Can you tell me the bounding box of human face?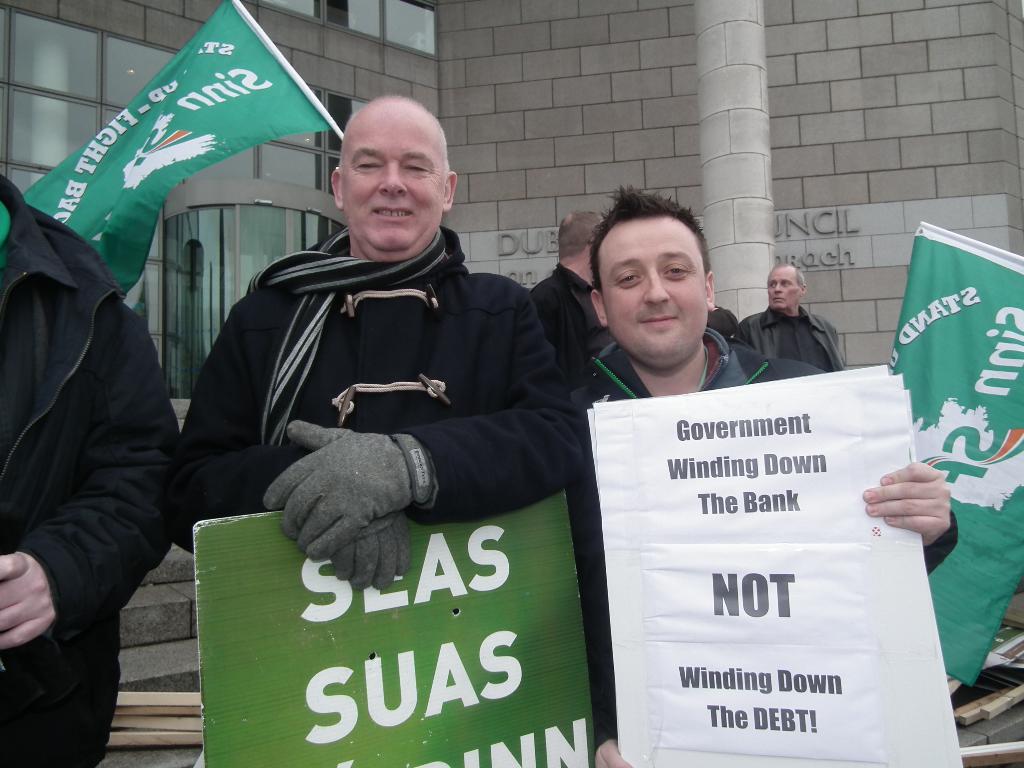
[595, 216, 710, 367].
